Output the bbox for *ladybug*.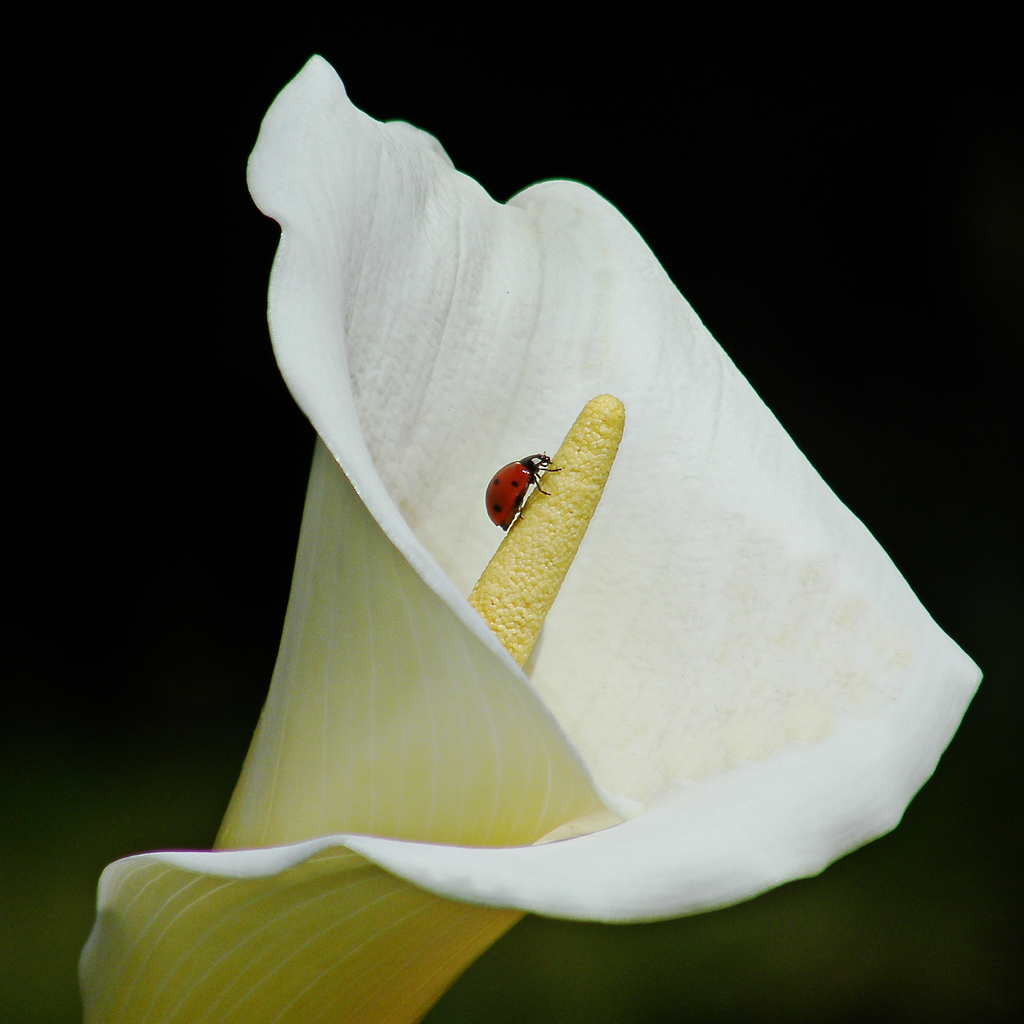
[483,447,559,532].
